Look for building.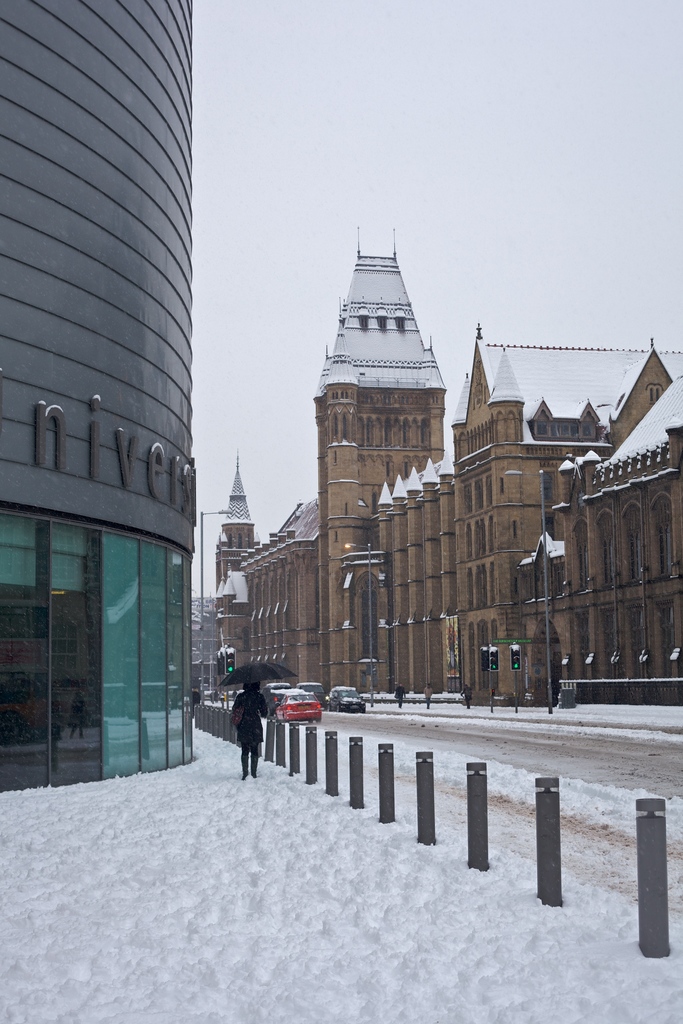
Found: 0,0,198,797.
